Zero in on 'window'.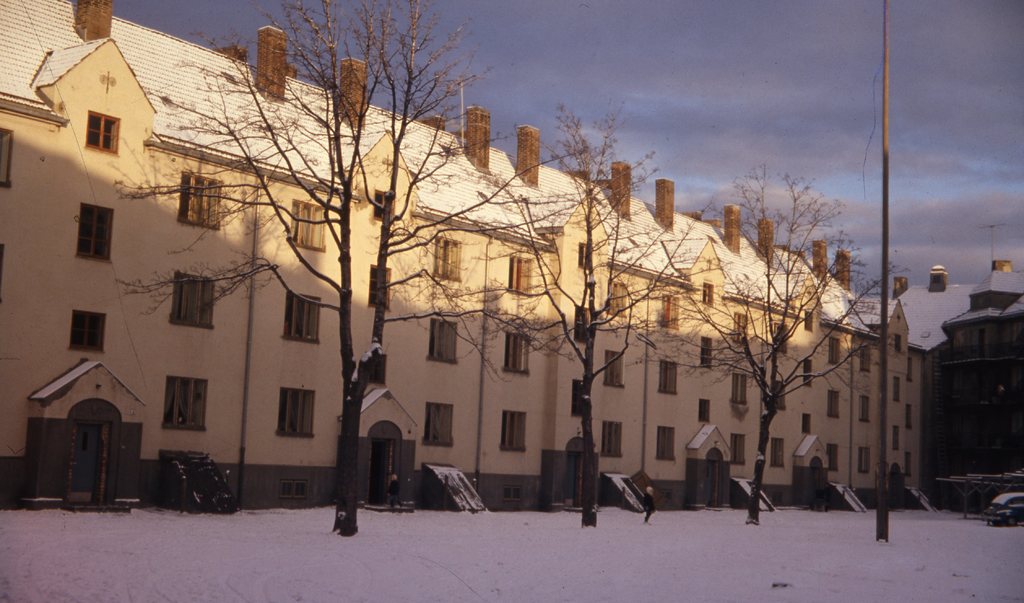
Zeroed in: (695,398,711,423).
